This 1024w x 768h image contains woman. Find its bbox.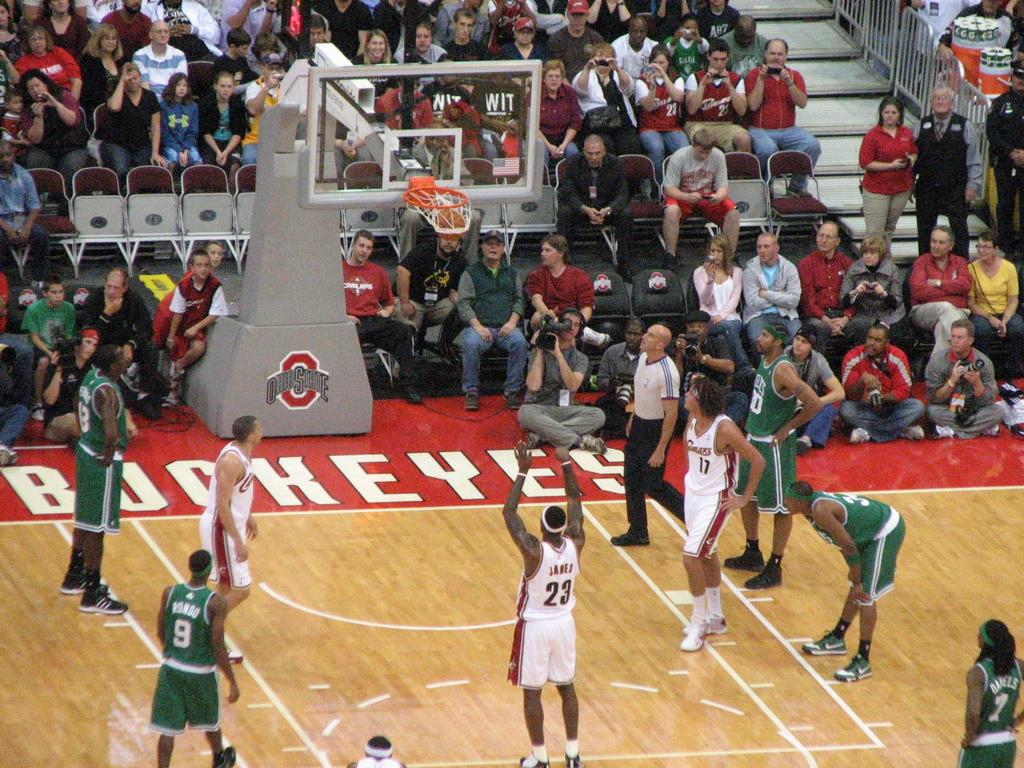
345/29/403/103.
